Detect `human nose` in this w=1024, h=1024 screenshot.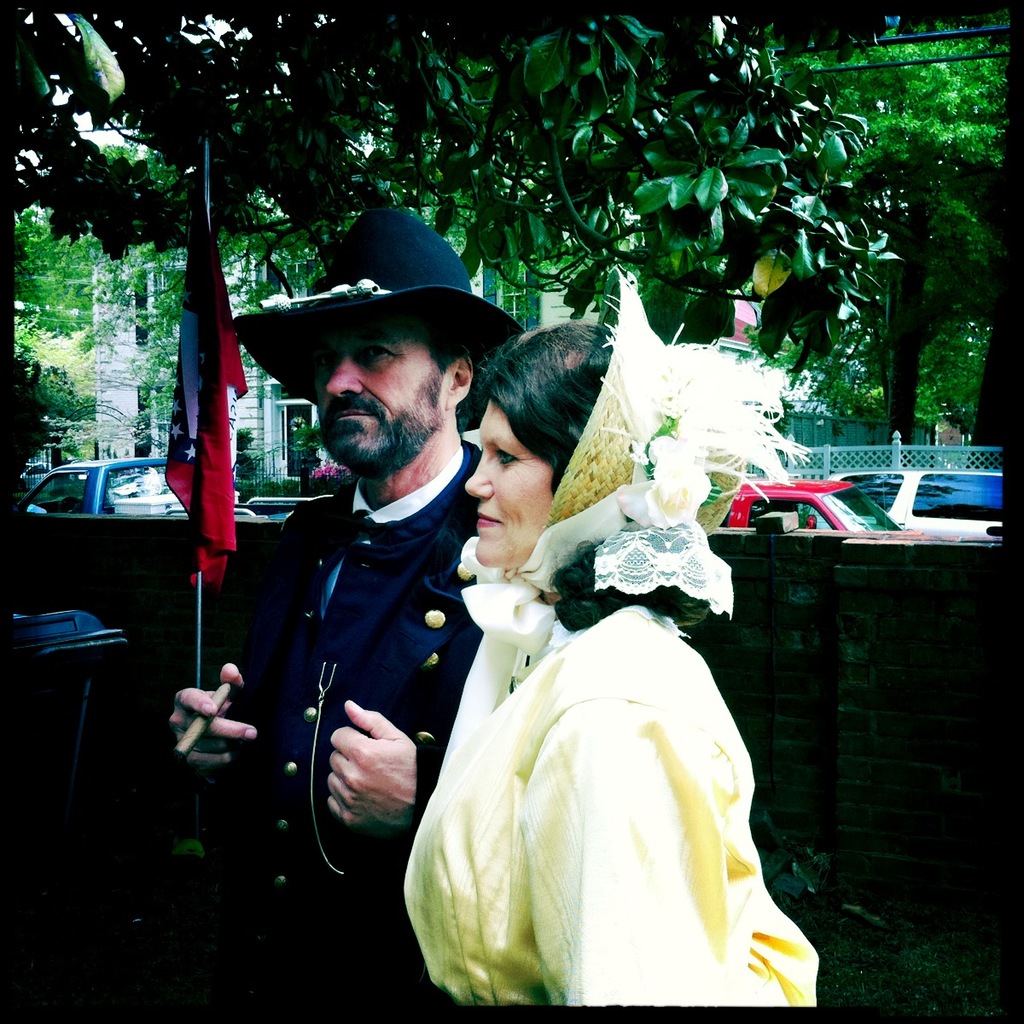
Detection: (left=462, top=457, right=496, bottom=503).
